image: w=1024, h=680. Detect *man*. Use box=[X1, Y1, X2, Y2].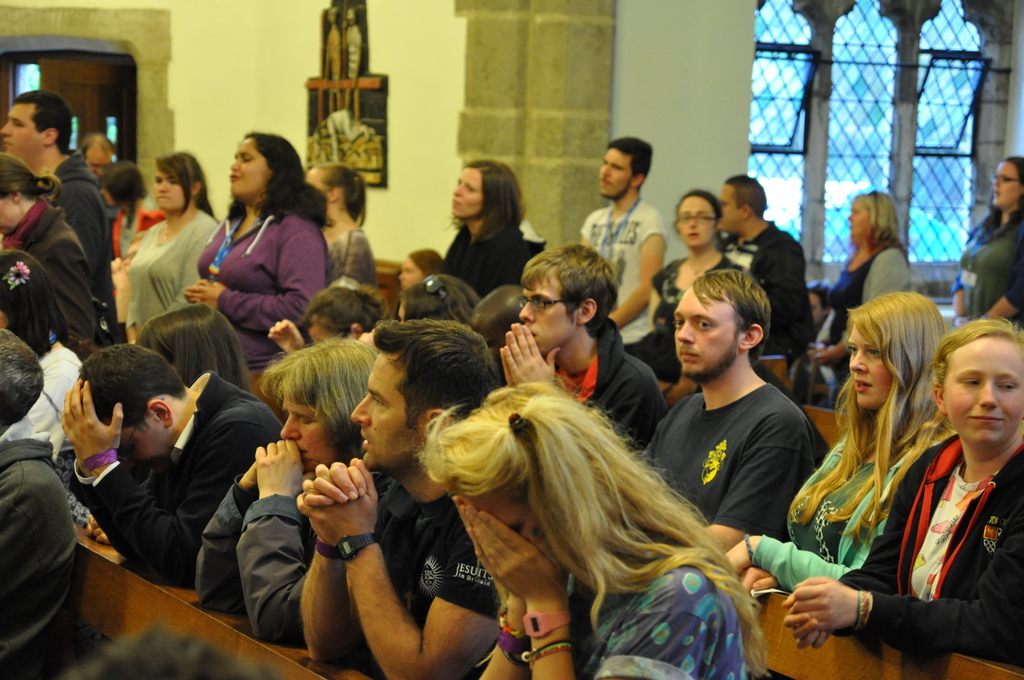
box=[61, 343, 284, 590].
